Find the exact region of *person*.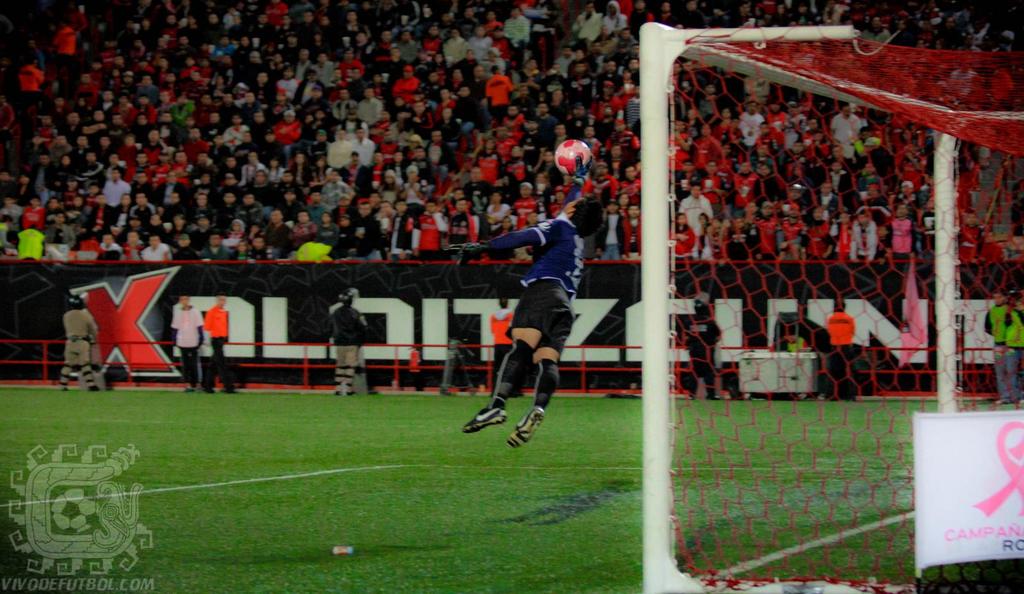
Exact region: 138:227:174:262.
